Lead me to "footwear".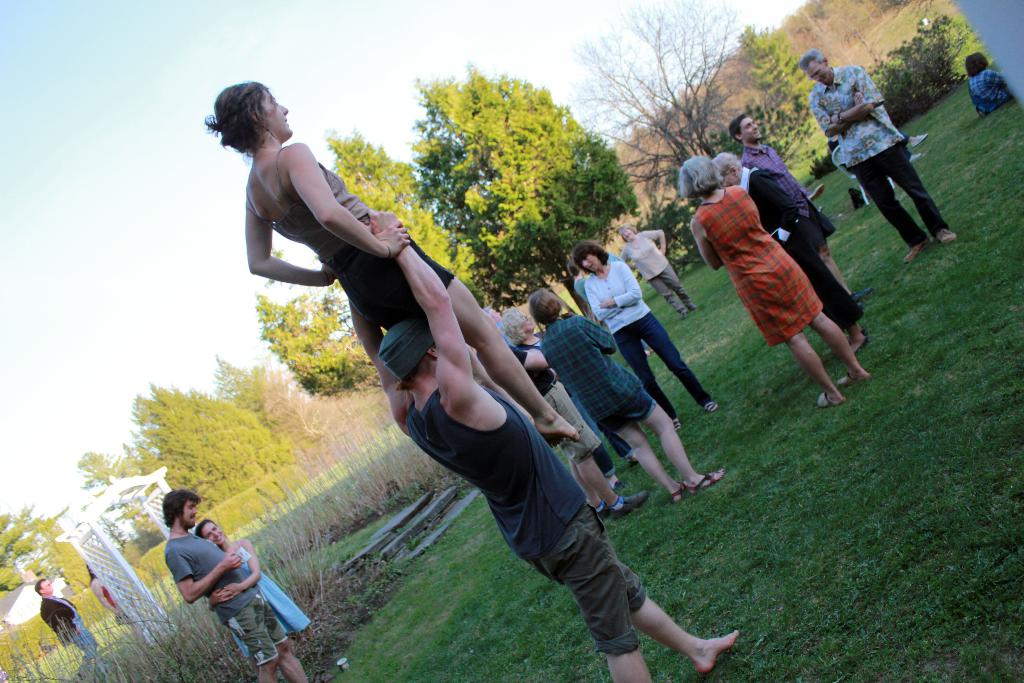
Lead to 913/131/933/148.
